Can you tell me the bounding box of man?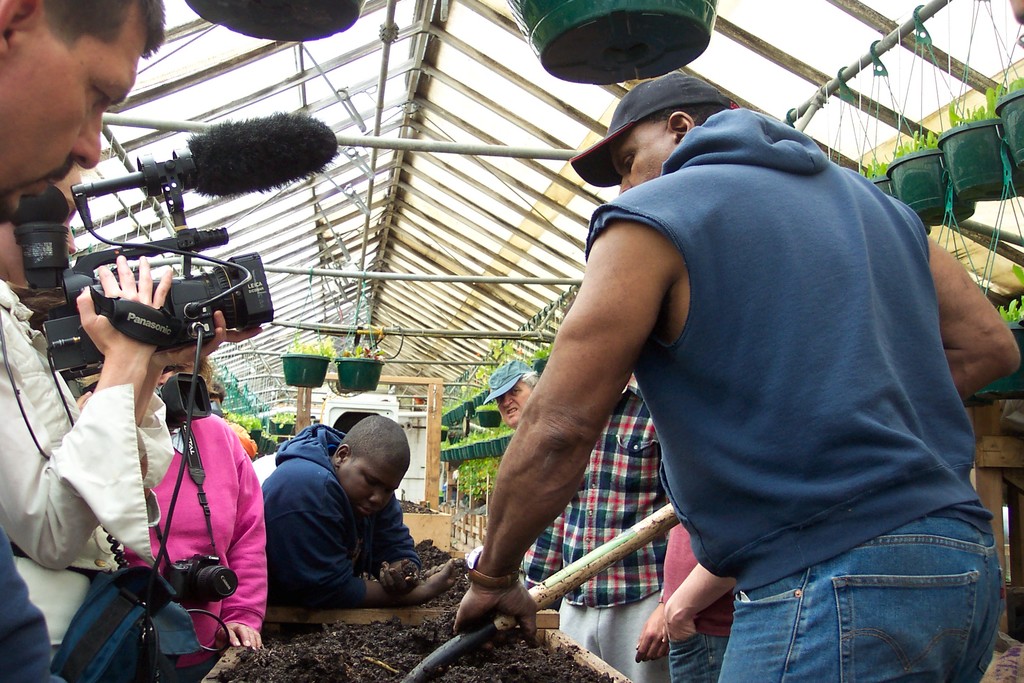
<region>260, 411, 420, 605</region>.
